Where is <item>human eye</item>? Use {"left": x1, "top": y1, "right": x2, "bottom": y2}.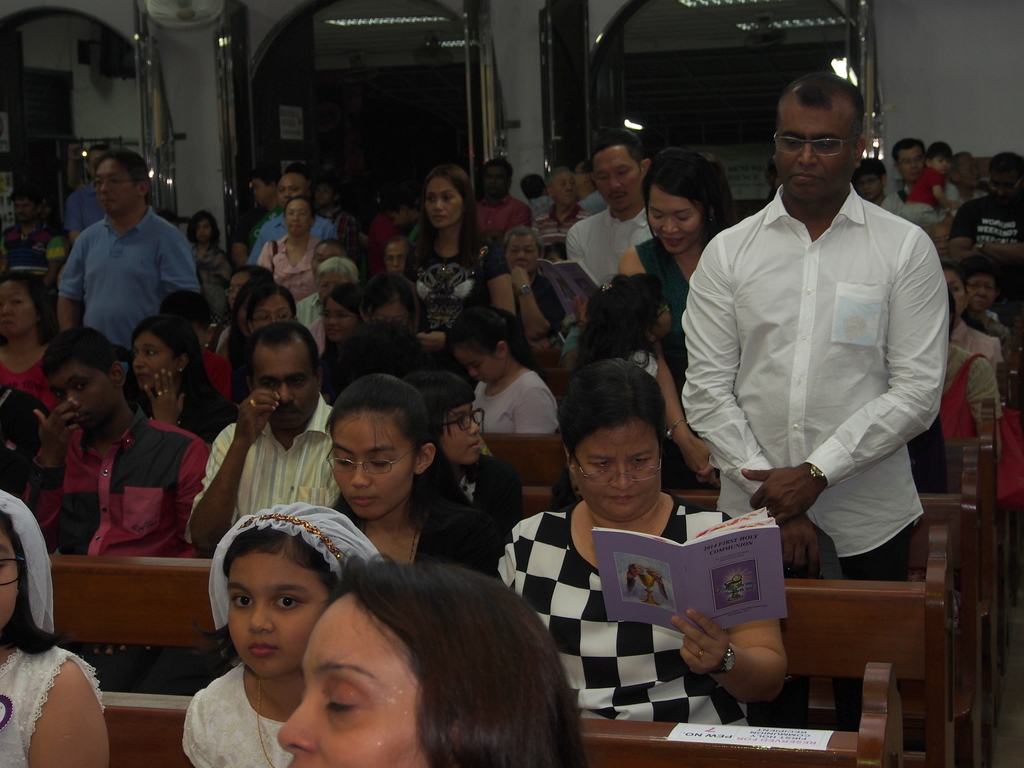
{"left": 600, "top": 173, "right": 607, "bottom": 180}.
